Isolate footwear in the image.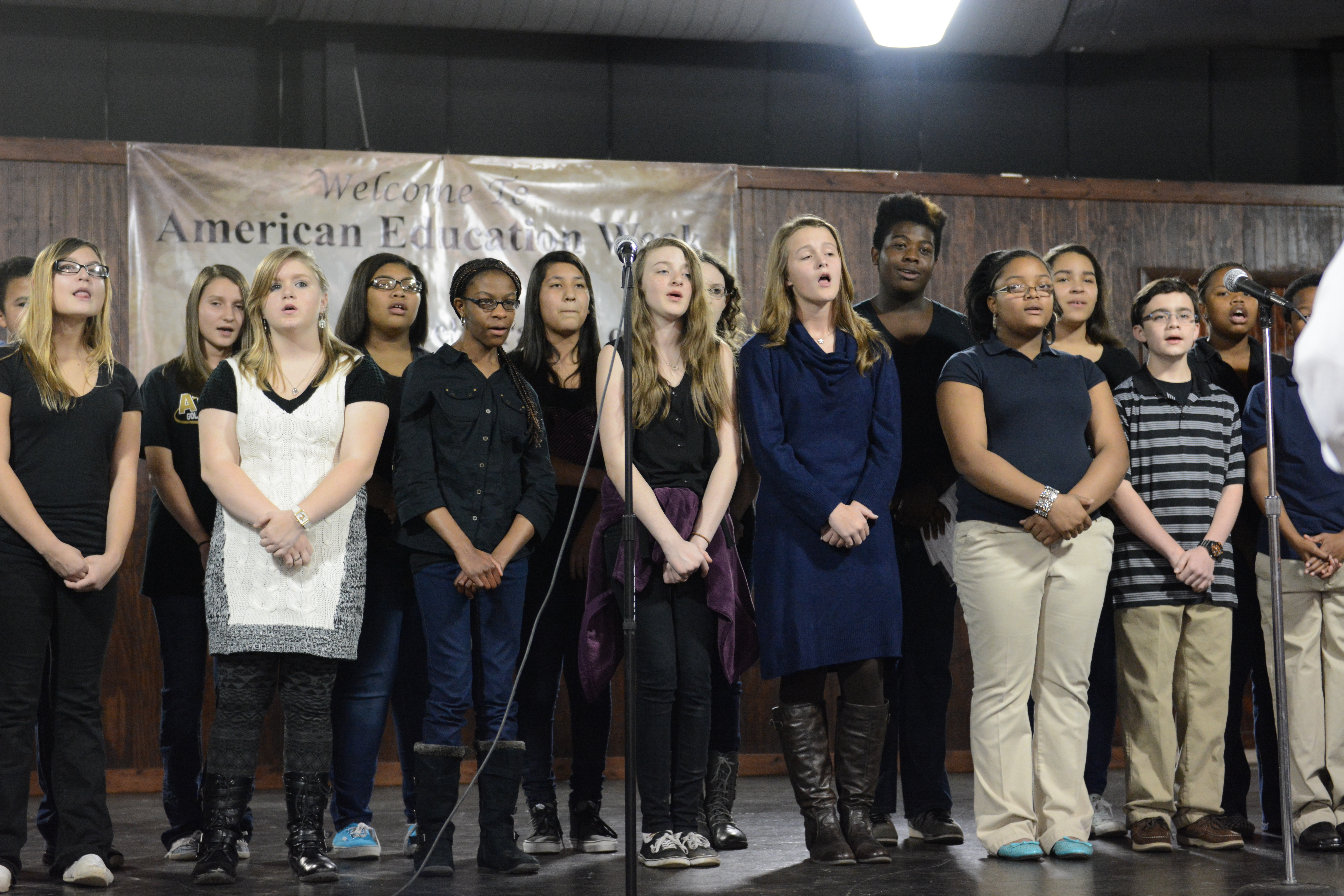
Isolated region: box(193, 170, 201, 190).
